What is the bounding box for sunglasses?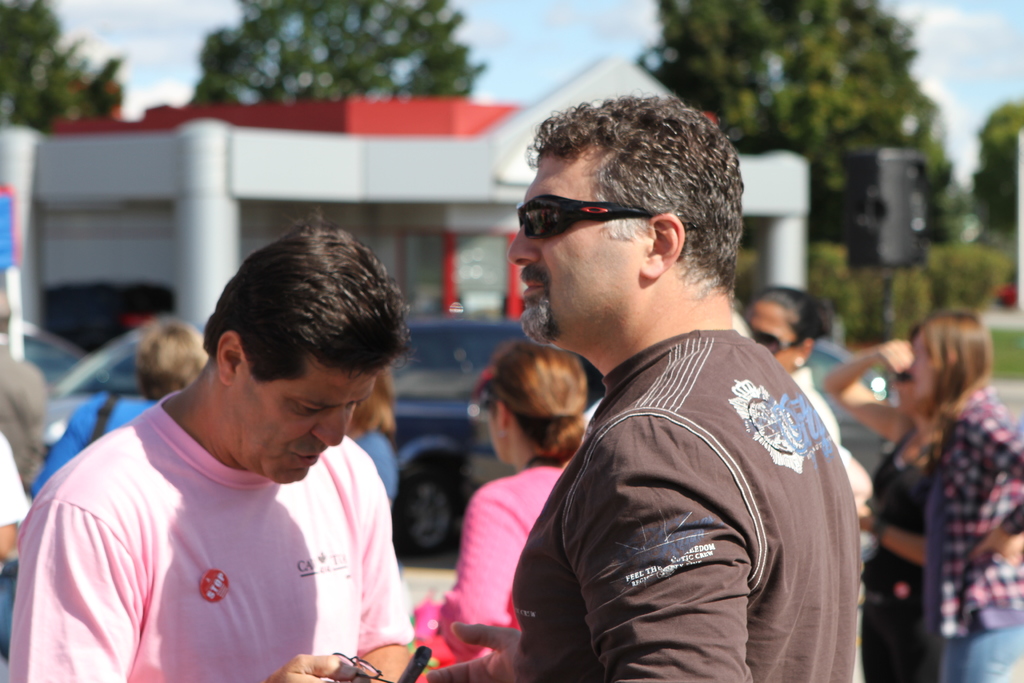
box(514, 197, 648, 237).
